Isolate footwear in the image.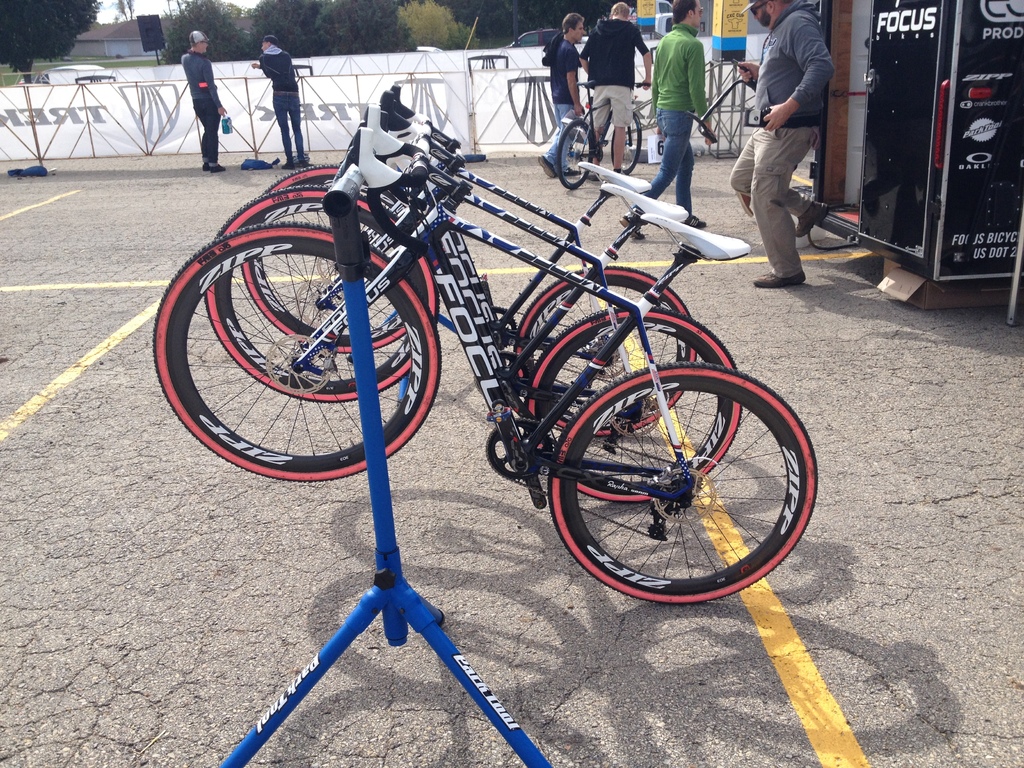
Isolated region: crop(620, 214, 644, 241).
